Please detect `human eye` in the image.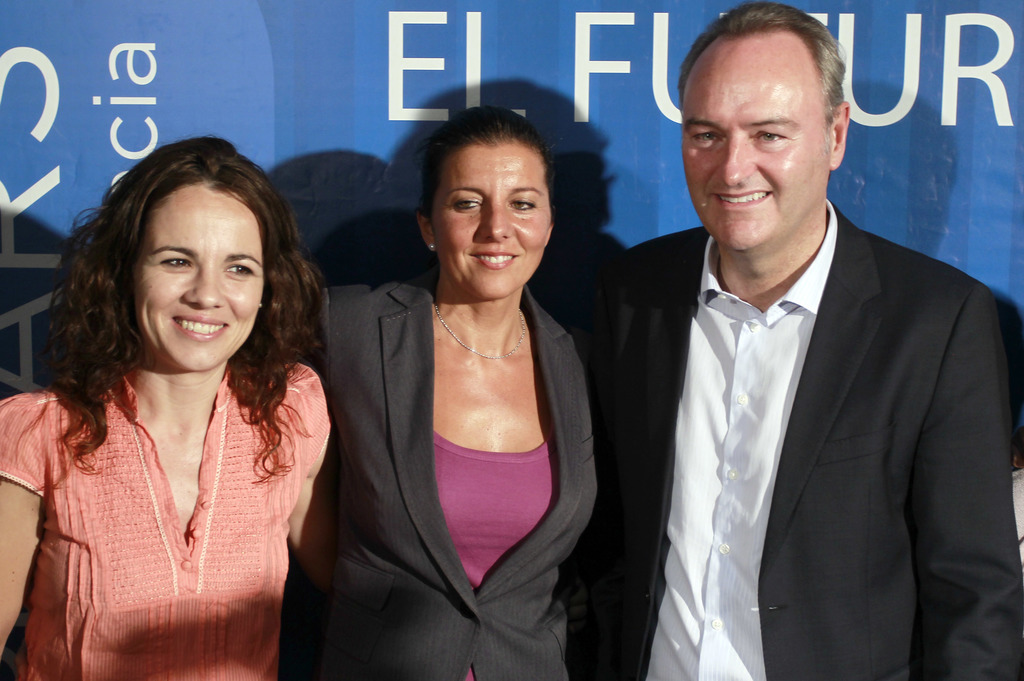
<region>748, 125, 793, 150</region>.
